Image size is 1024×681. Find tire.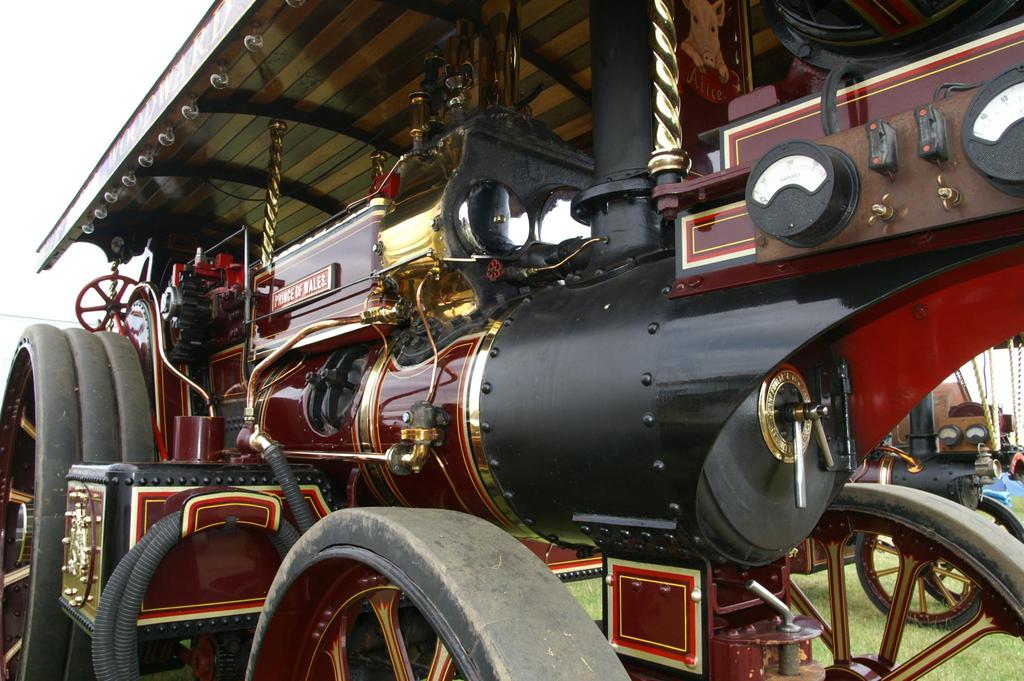
854/531/986/634.
